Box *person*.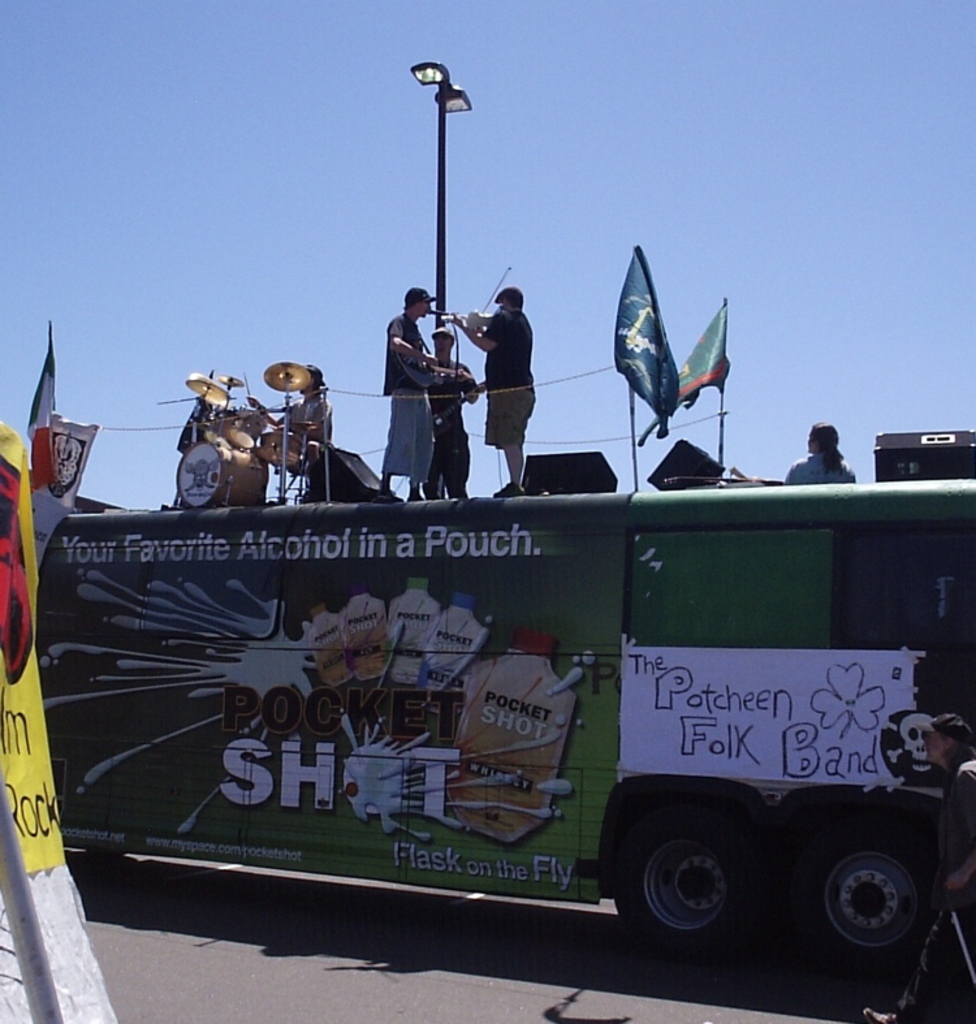
crop(786, 419, 856, 485).
